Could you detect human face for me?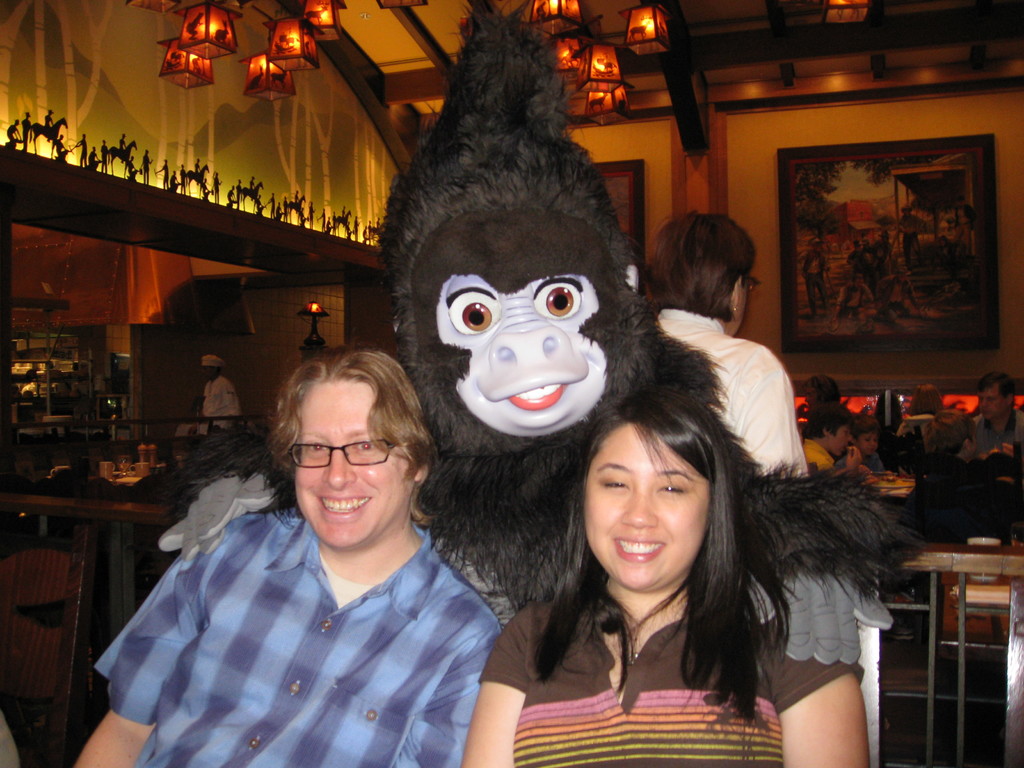
Detection result: (291, 379, 406, 550).
